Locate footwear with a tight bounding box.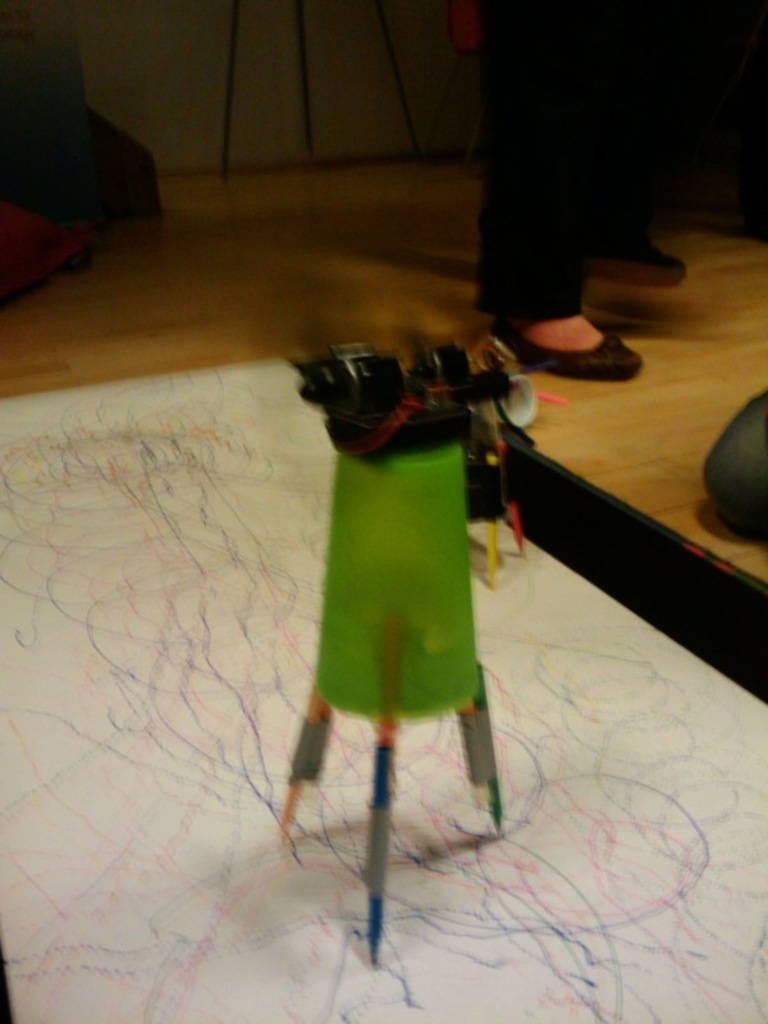
bbox=(591, 229, 684, 280).
